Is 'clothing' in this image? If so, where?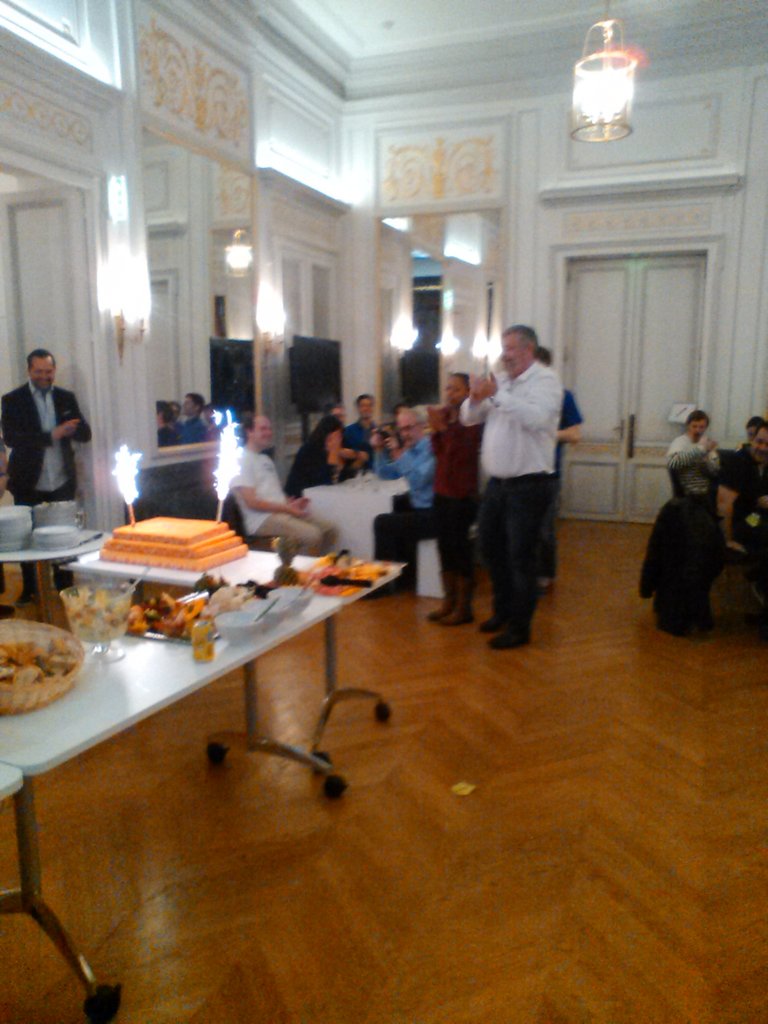
Yes, at [left=721, top=442, right=767, bottom=504].
